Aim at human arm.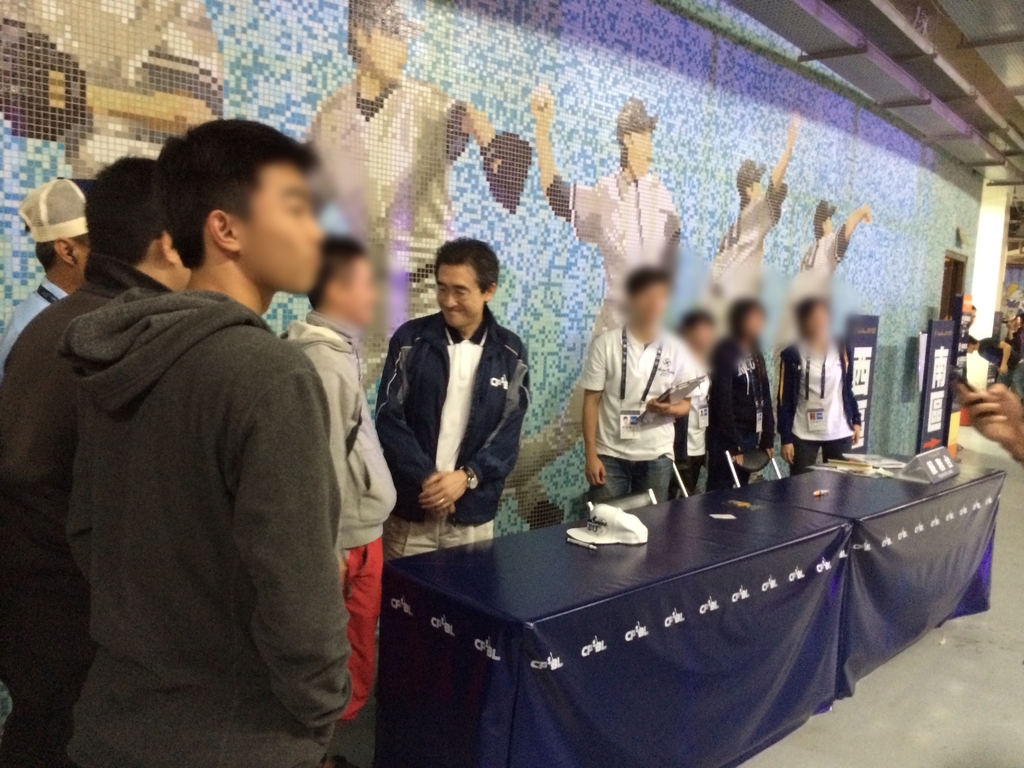
Aimed at [x1=374, y1=327, x2=465, y2=520].
